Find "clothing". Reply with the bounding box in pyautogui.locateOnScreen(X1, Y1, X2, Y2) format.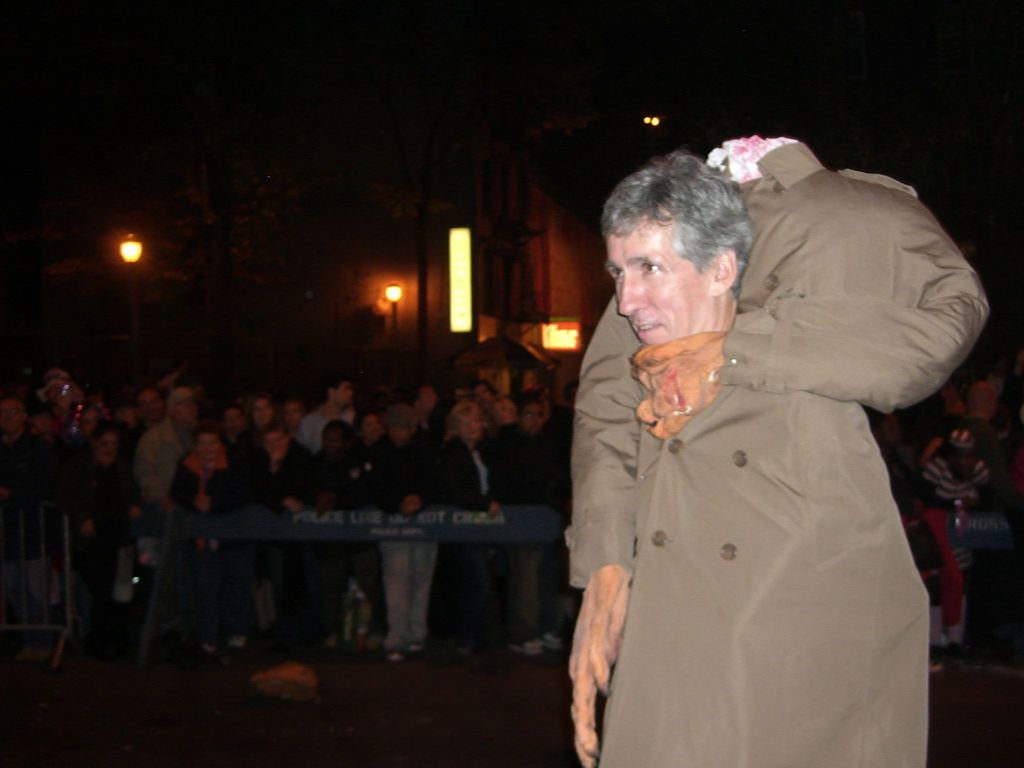
pyautogui.locateOnScreen(316, 450, 365, 634).
